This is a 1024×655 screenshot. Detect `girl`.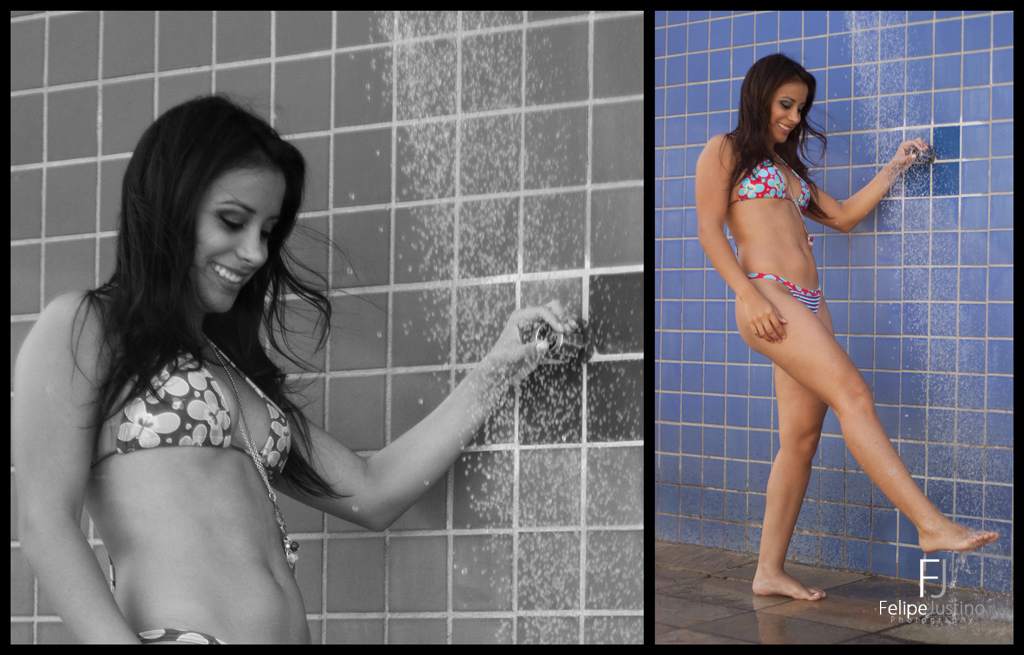
crop(694, 53, 996, 604).
